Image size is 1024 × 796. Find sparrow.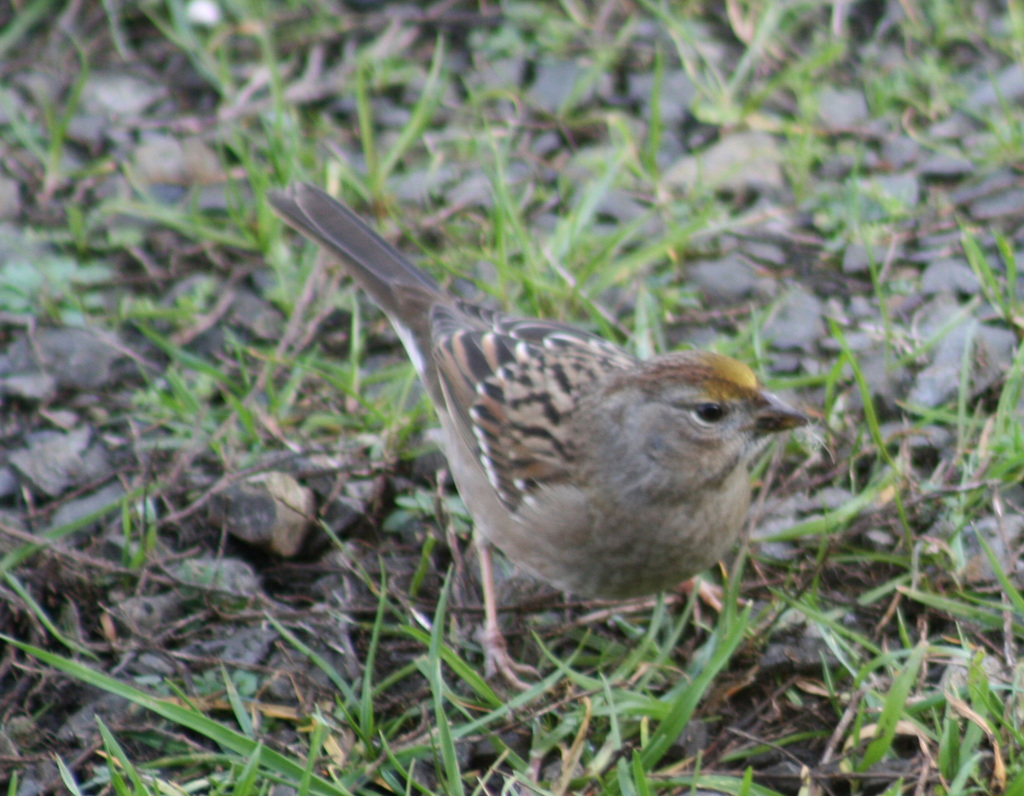
<box>260,175,820,686</box>.
